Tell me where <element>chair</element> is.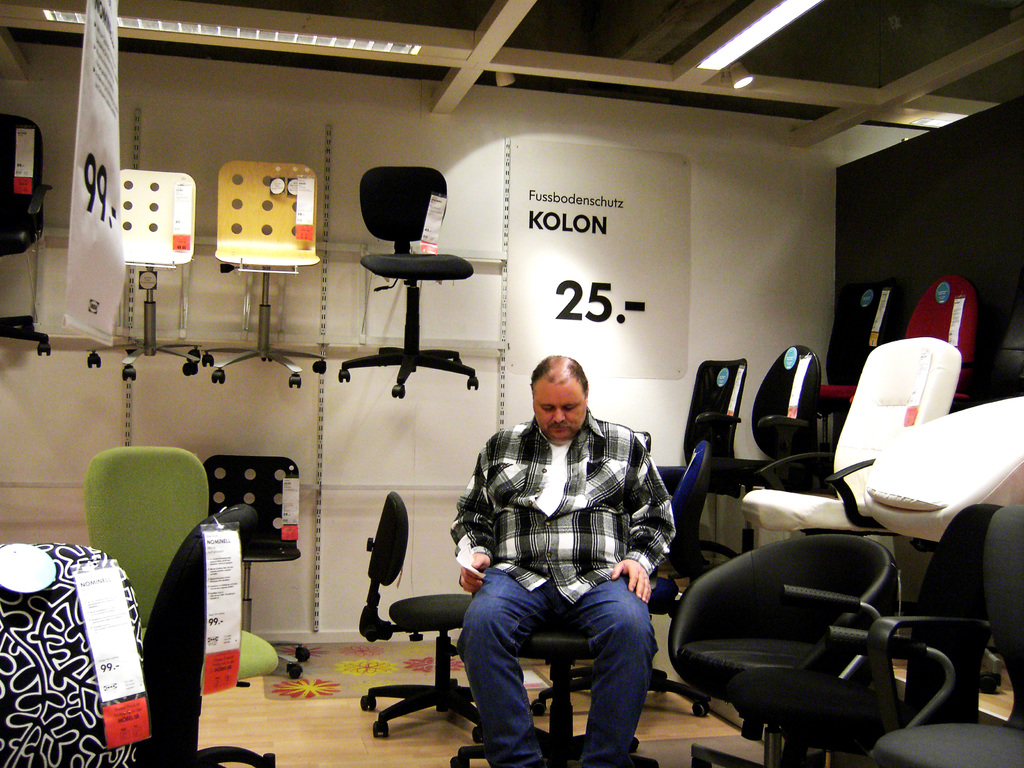
<element>chair</element> is at [740,335,961,537].
